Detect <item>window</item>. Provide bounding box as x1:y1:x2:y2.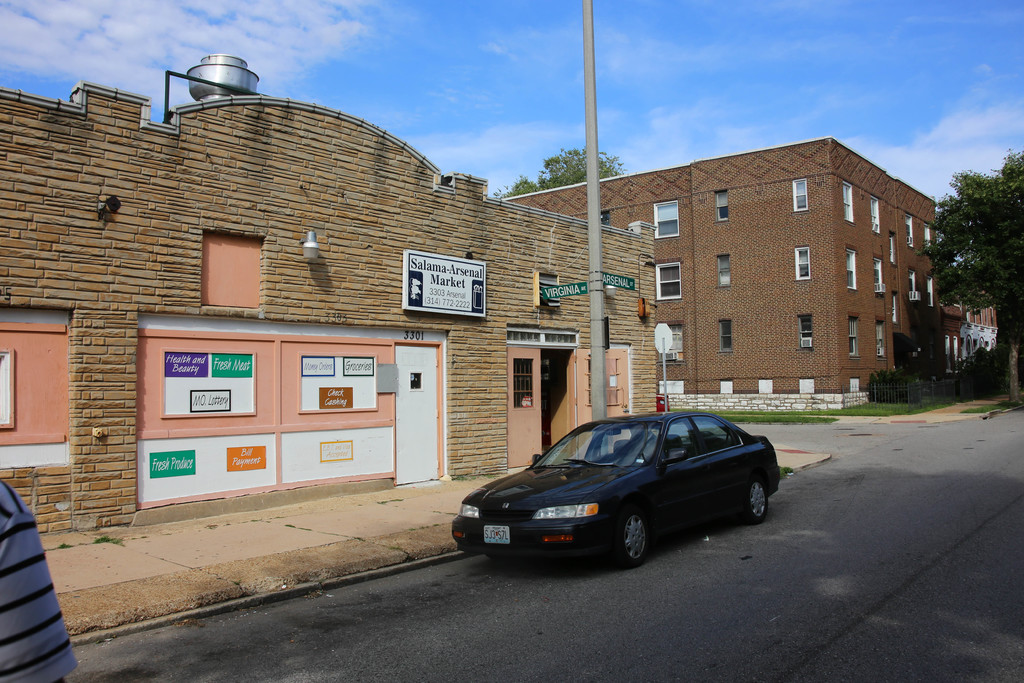
719:320:731:358.
